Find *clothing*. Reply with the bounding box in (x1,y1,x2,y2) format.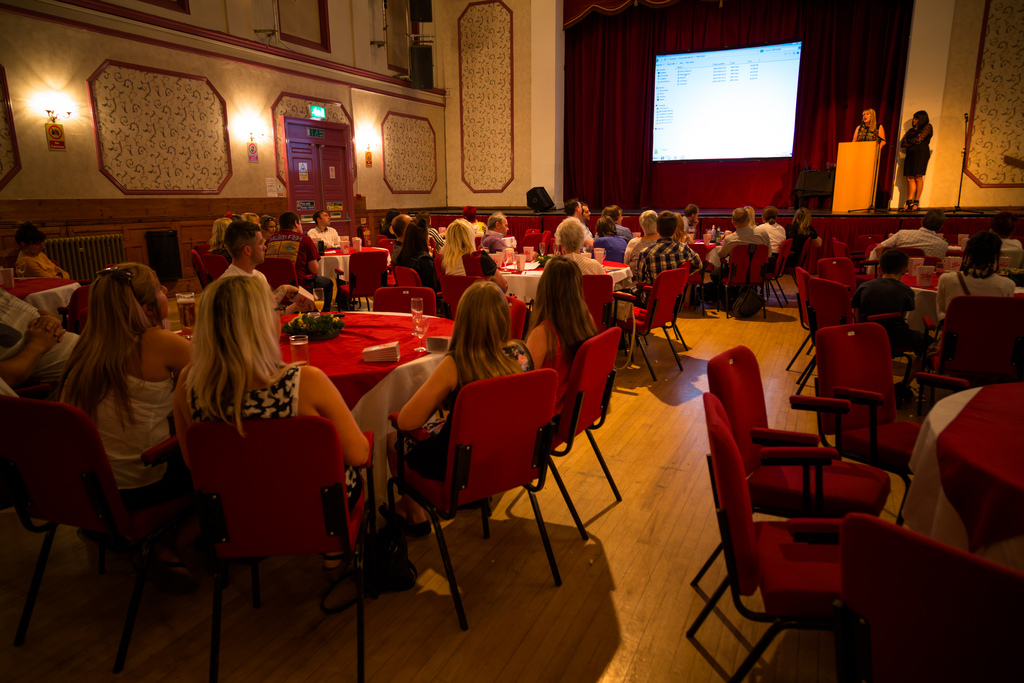
(262,231,337,316).
